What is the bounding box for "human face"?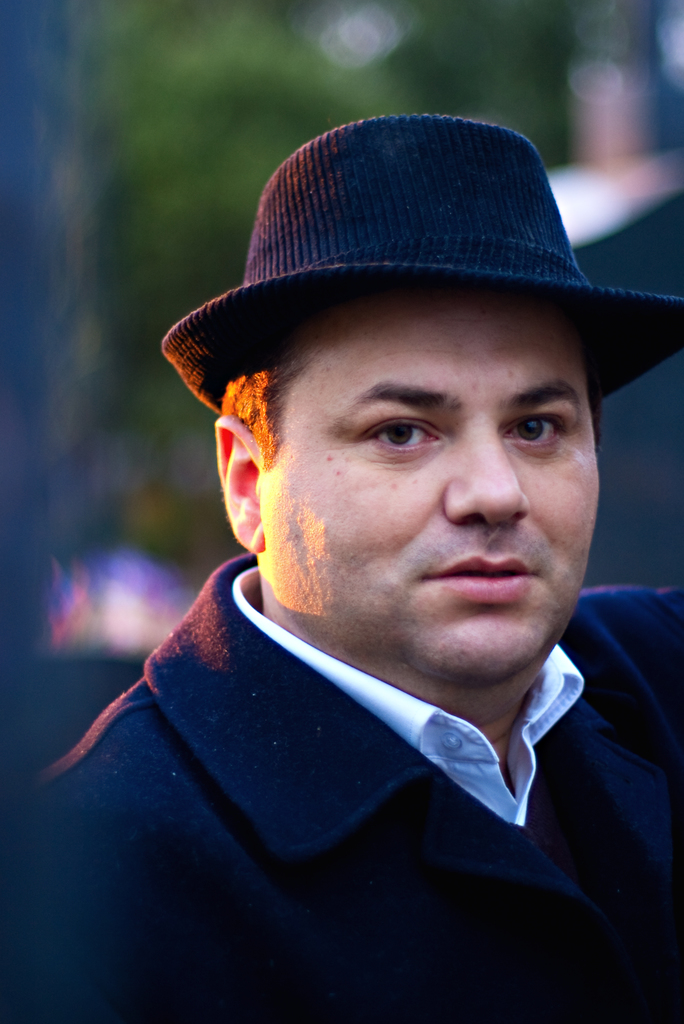
pyautogui.locateOnScreen(270, 287, 605, 688).
